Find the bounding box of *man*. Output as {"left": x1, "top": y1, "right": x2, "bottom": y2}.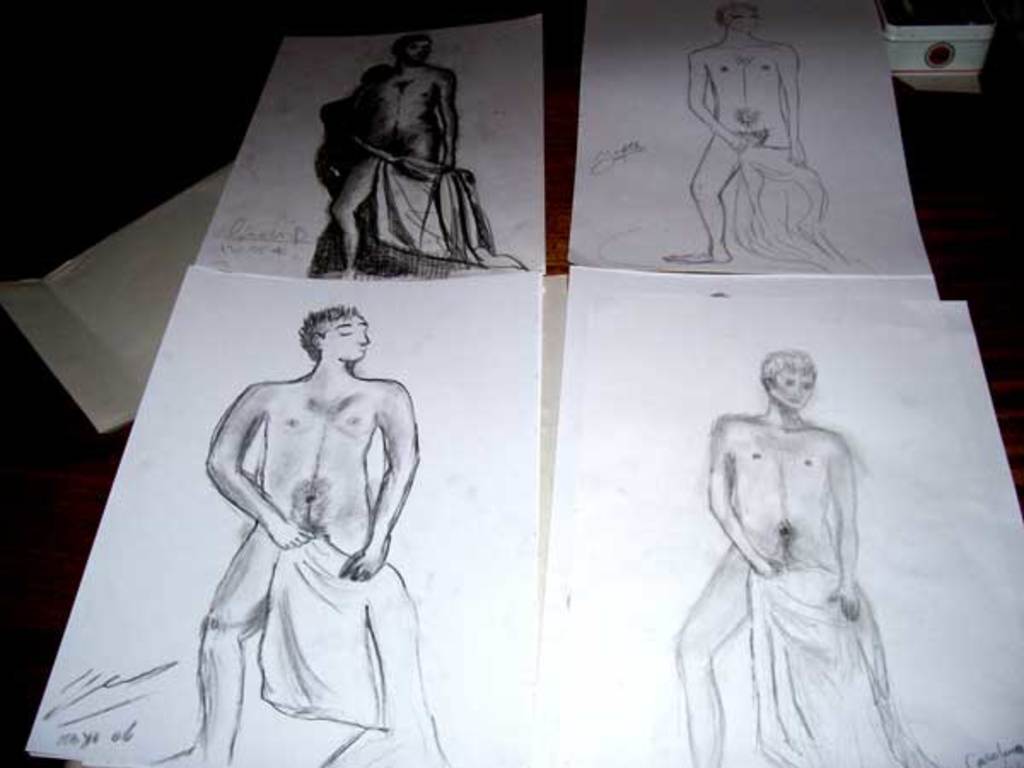
{"left": 179, "top": 230, "right": 432, "bottom": 767}.
